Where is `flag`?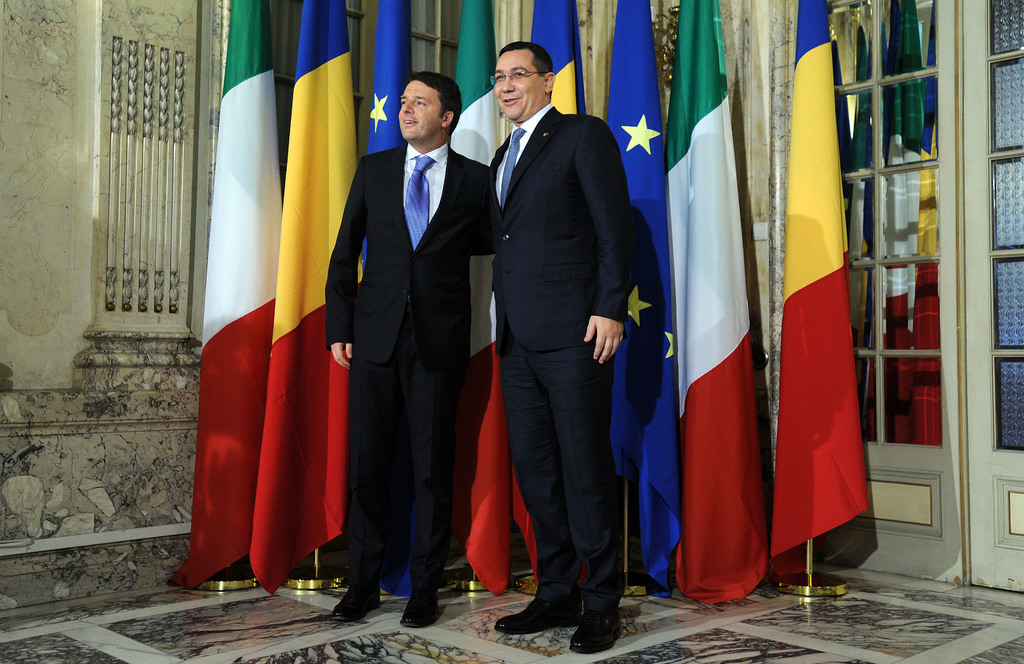
232 0 353 587.
